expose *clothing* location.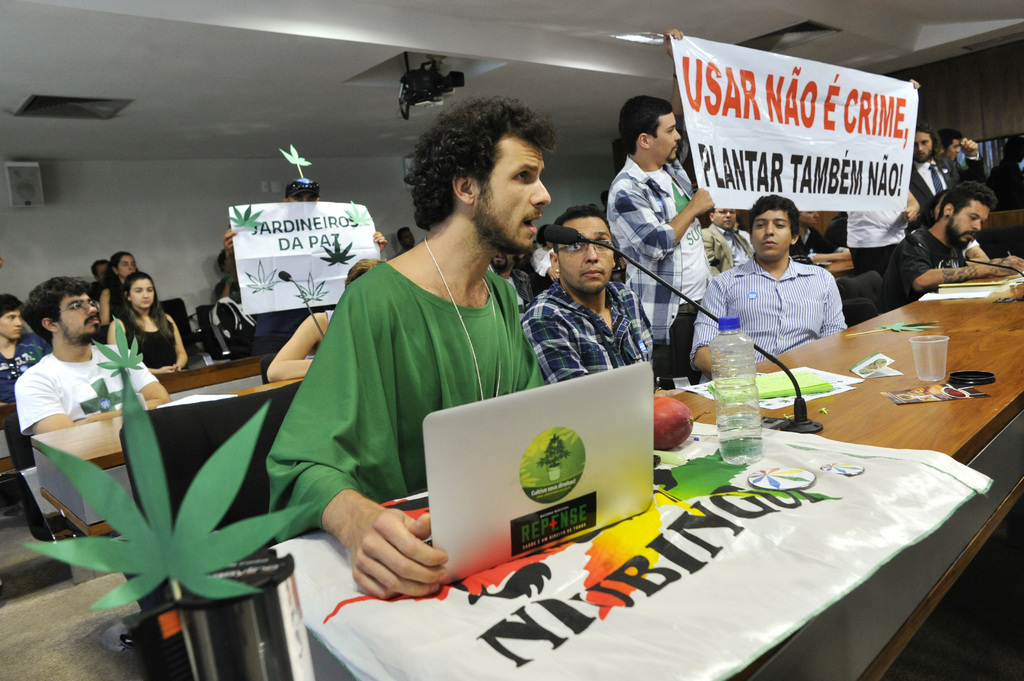
Exposed at [499,268,545,310].
